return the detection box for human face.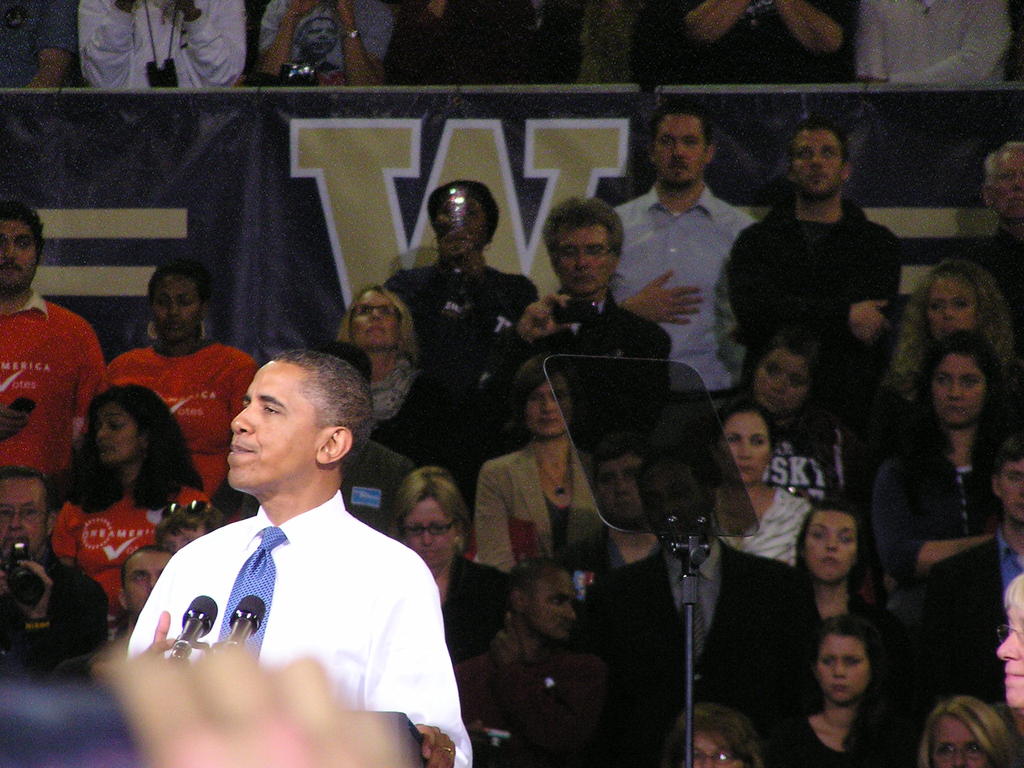
x1=350, y1=292, x2=400, y2=349.
